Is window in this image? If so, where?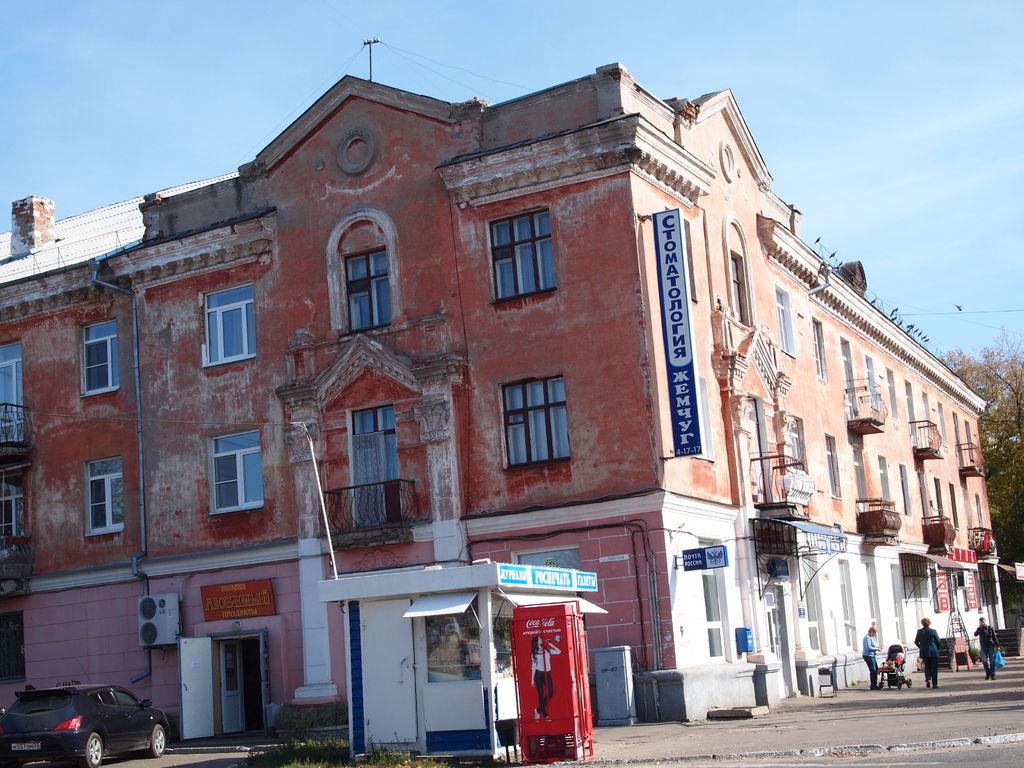
Yes, at [x1=774, y1=283, x2=794, y2=357].
